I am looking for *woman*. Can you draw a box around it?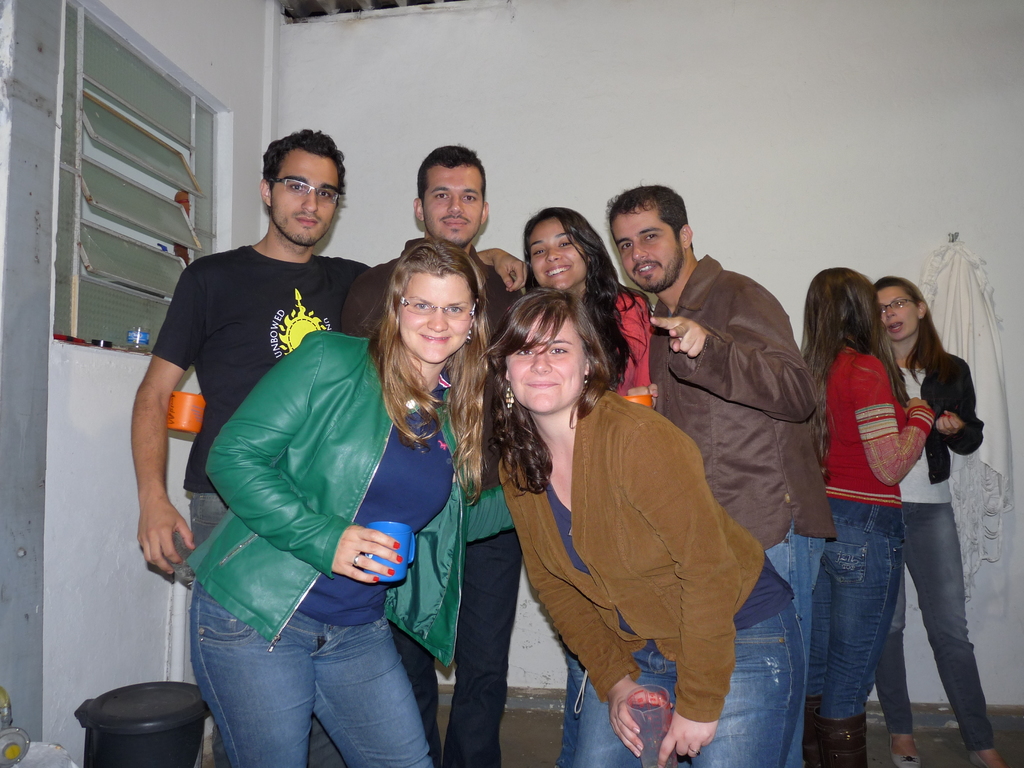
Sure, the bounding box is detection(870, 273, 996, 767).
